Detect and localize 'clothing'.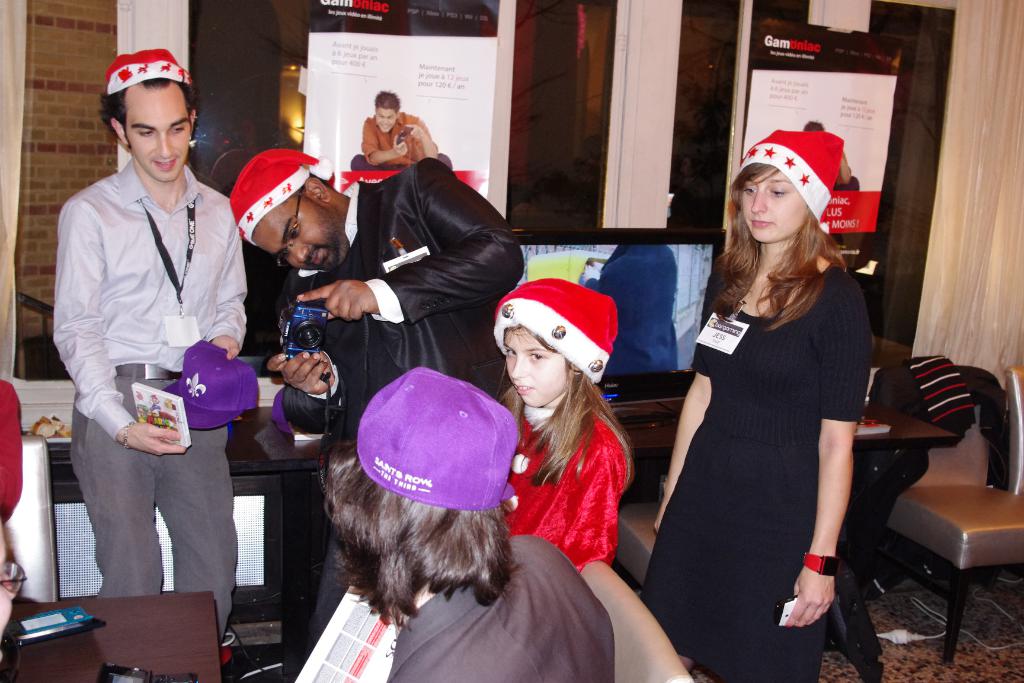
Localized at crop(0, 379, 24, 524).
